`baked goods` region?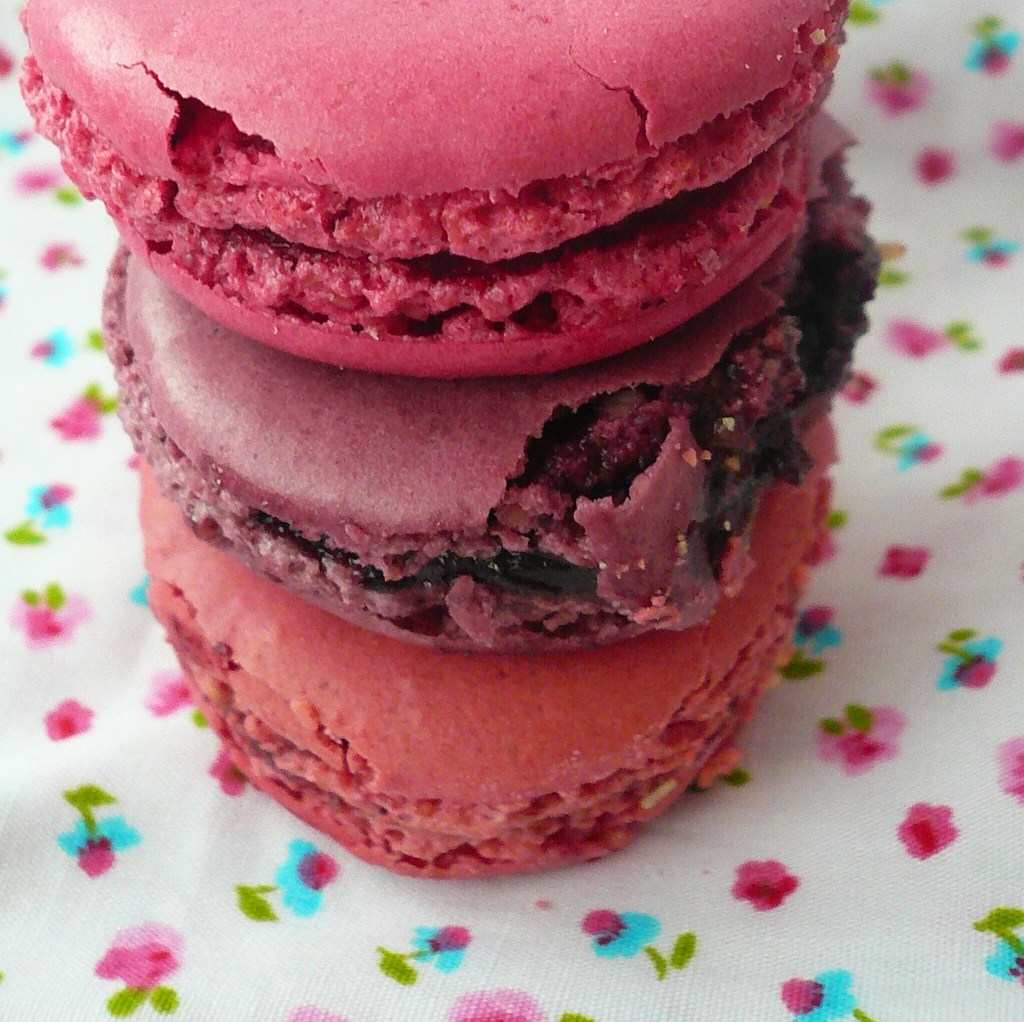
Rect(17, 0, 868, 381)
